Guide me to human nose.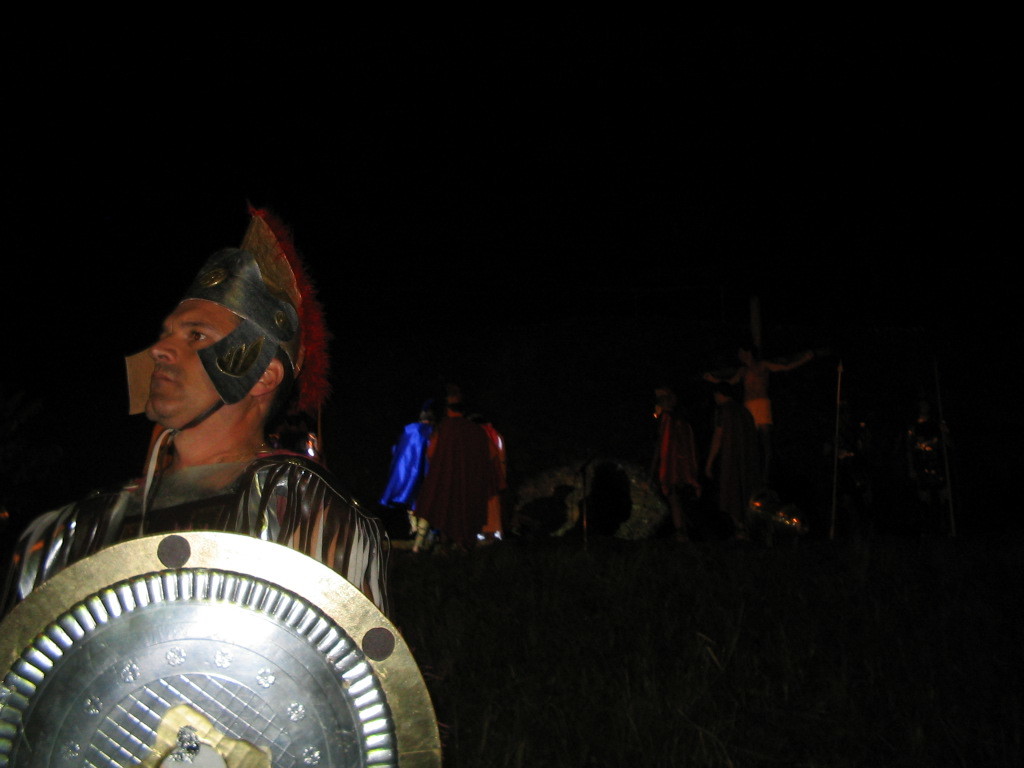
Guidance: l=152, t=331, r=181, b=367.
